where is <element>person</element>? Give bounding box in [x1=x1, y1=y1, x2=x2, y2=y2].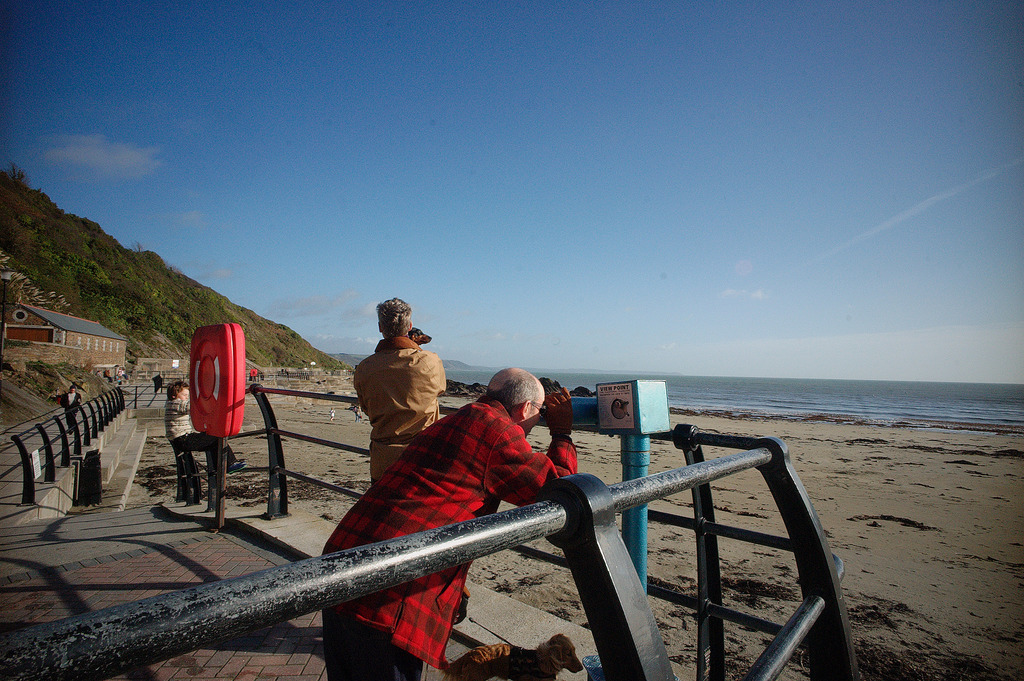
[x1=353, y1=305, x2=452, y2=495].
